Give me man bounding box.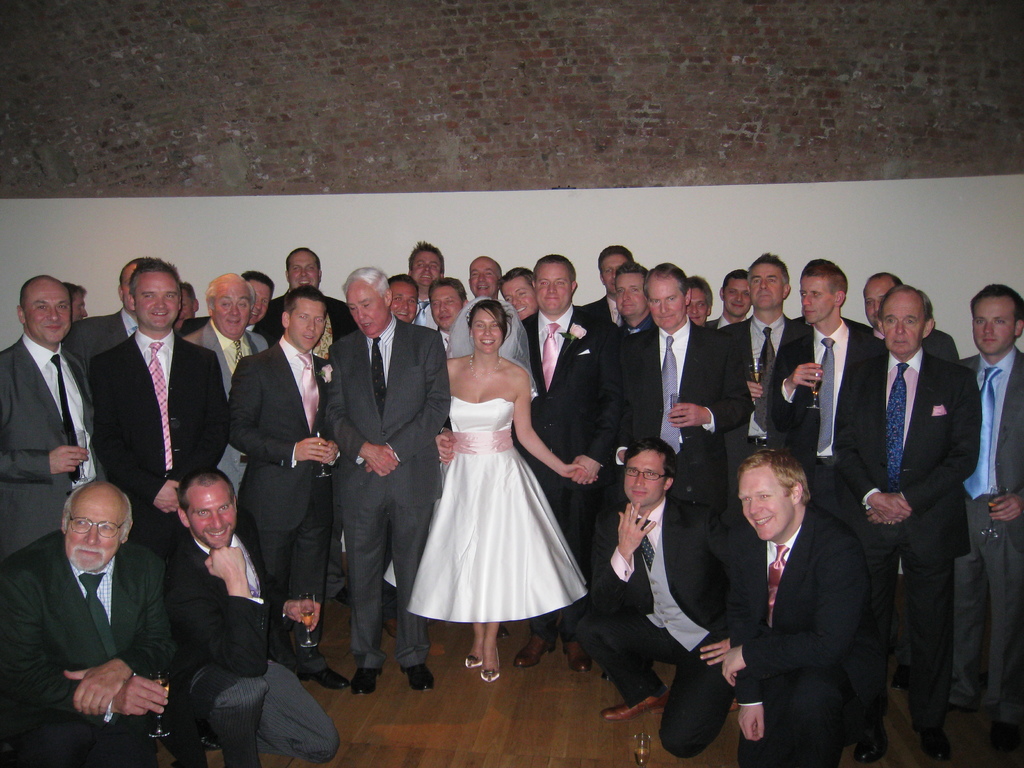
BBox(223, 279, 345, 691).
